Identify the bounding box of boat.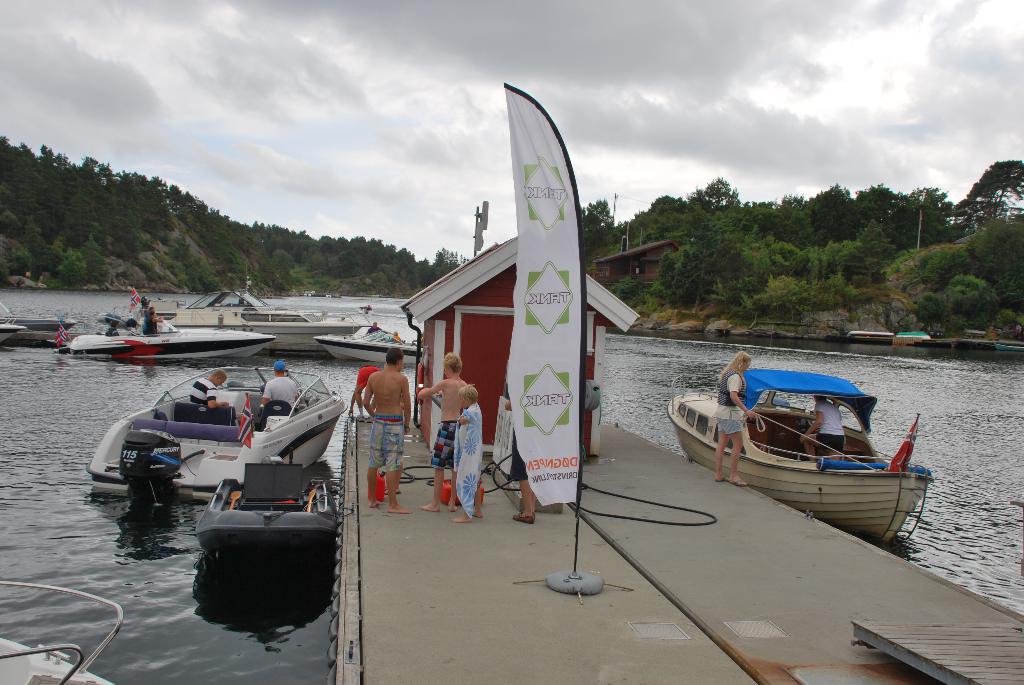
(318,324,422,366).
